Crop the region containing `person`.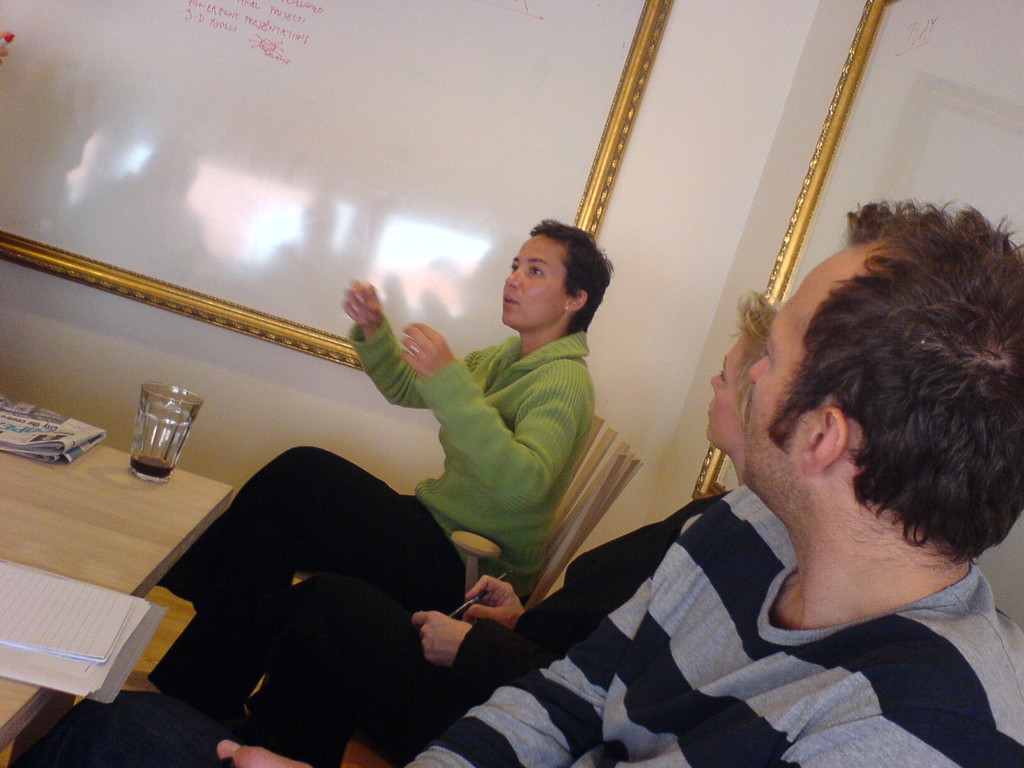
Crop region: [154,216,616,622].
